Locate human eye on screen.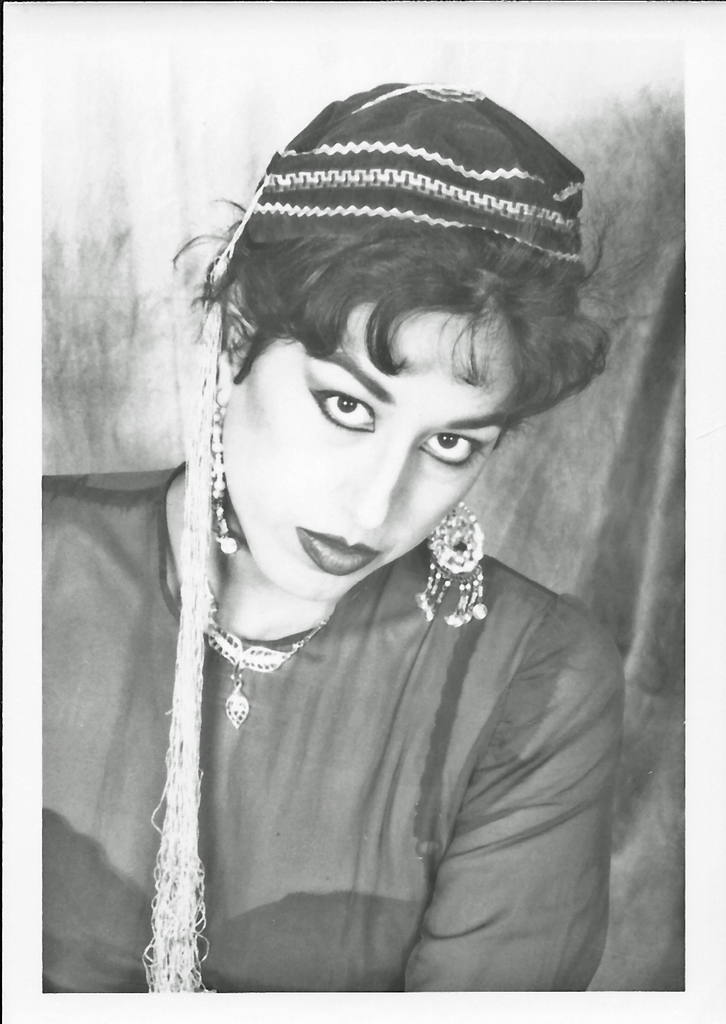
On screen at <region>413, 421, 494, 475</region>.
